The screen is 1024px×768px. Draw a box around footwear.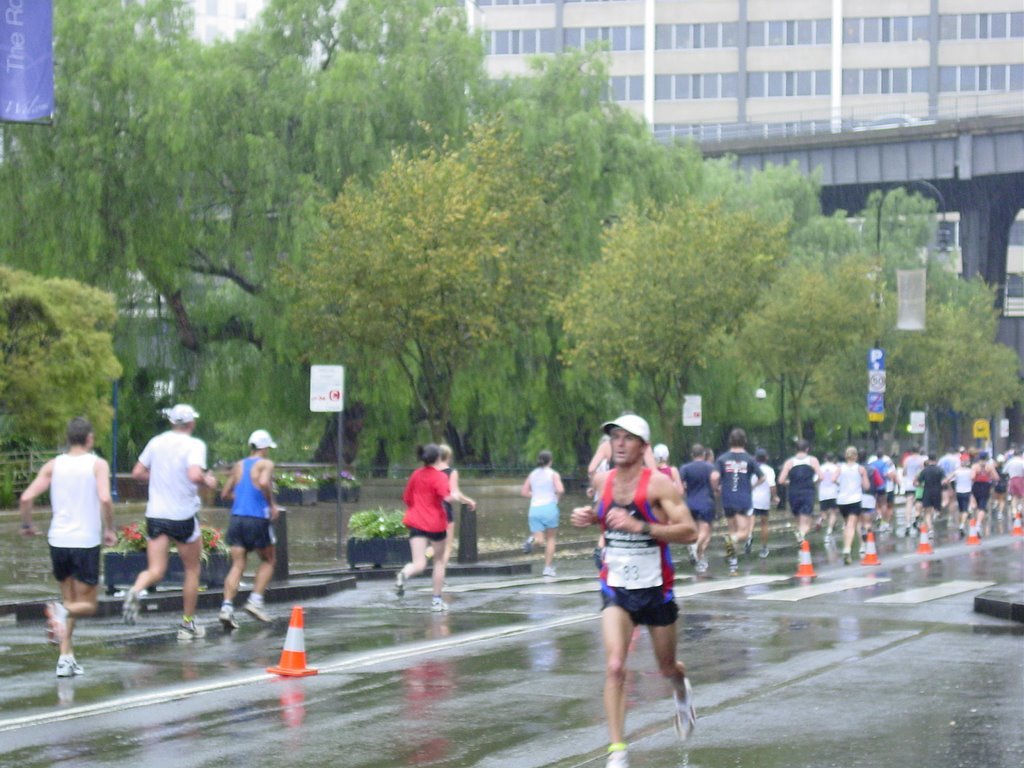
[693,559,708,573].
